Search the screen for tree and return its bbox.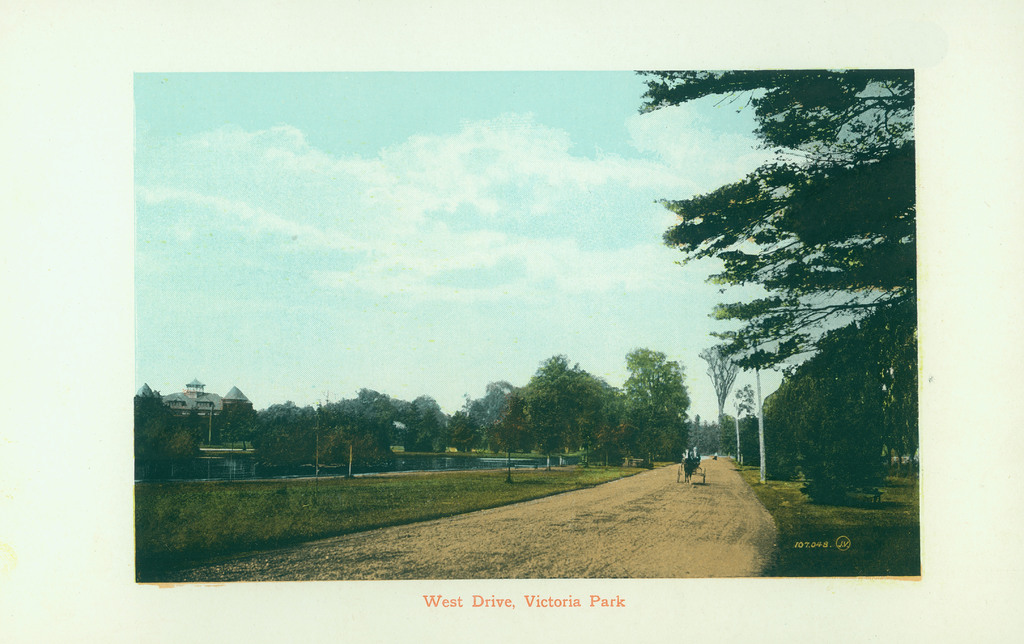
Found: rect(317, 426, 383, 484).
